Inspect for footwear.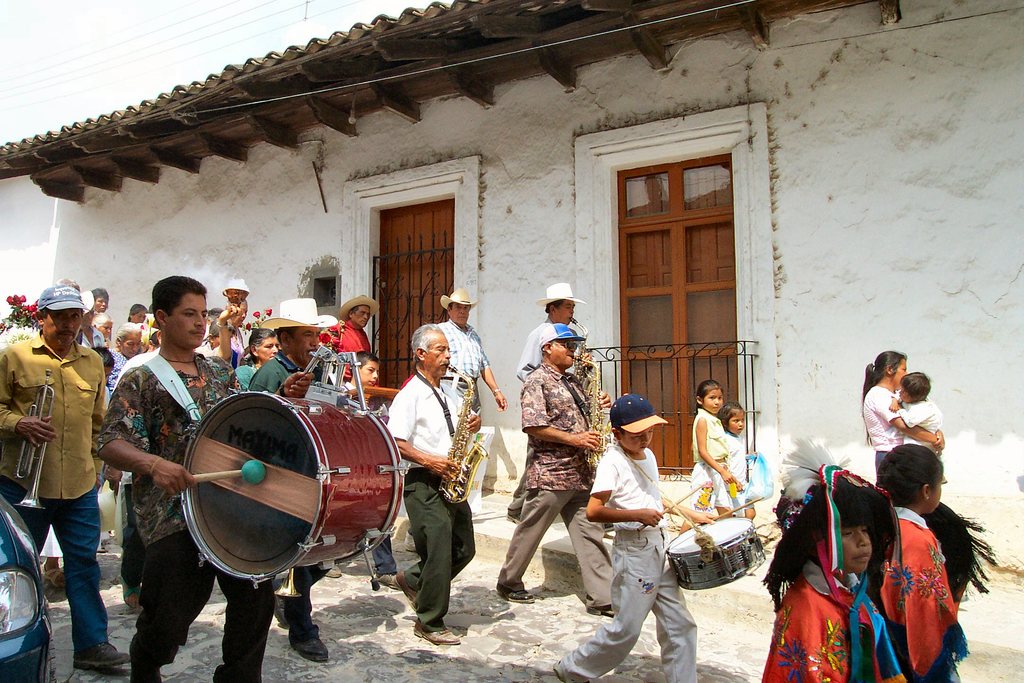
Inspection: 586,604,614,616.
